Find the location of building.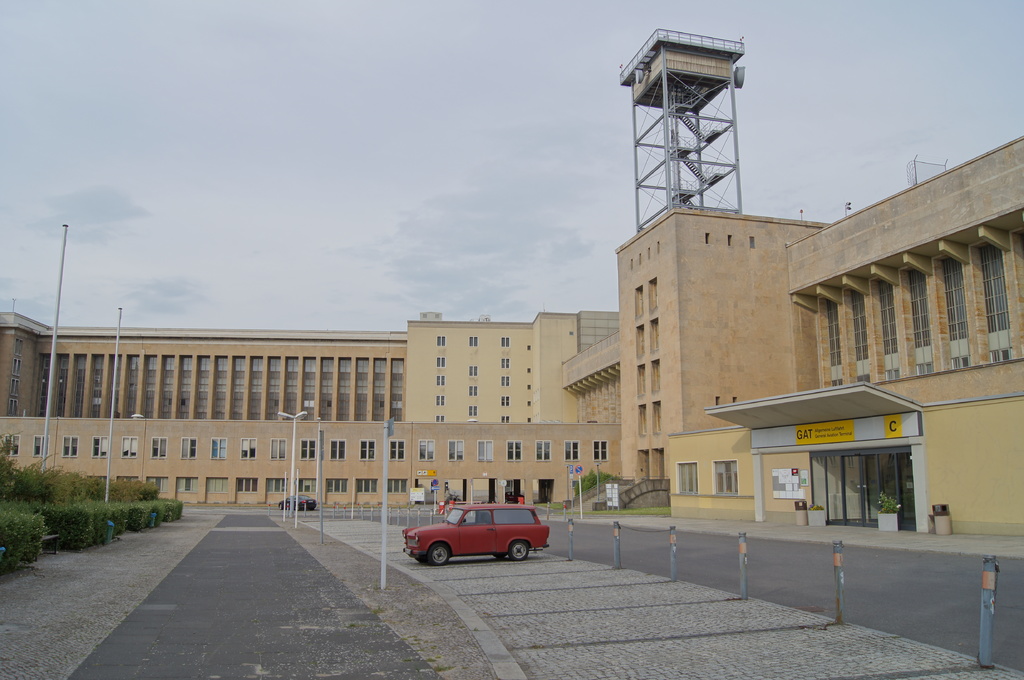
Location: (x1=0, y1=29, x2=1023, y2=535).
